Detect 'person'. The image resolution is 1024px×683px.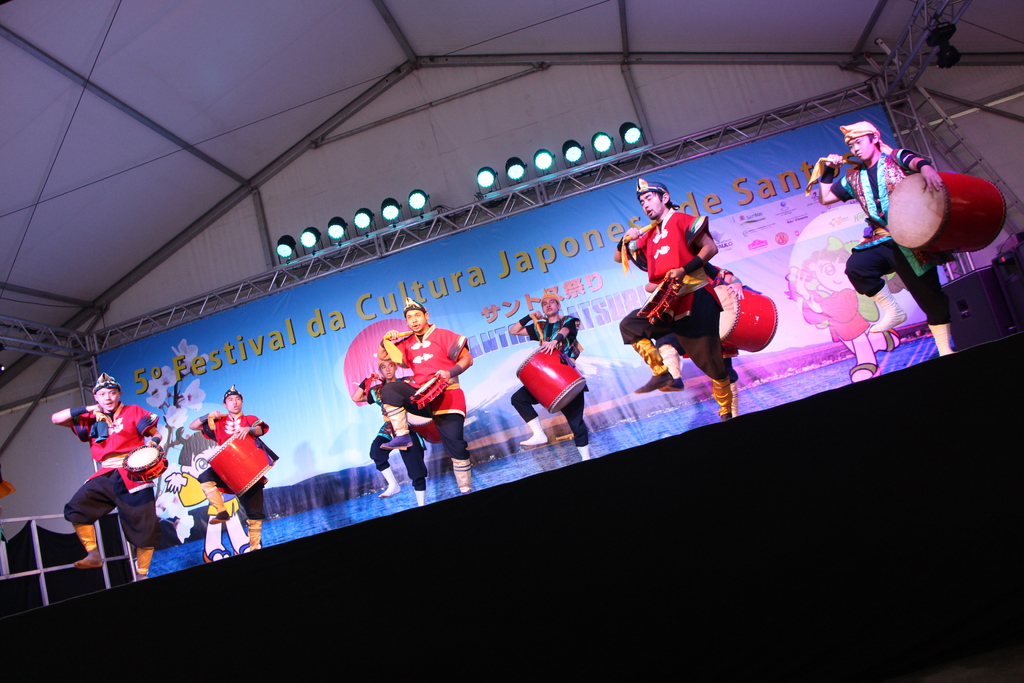
{"left": 511, "top": 295, "right": 596, "bottom": 464}.
